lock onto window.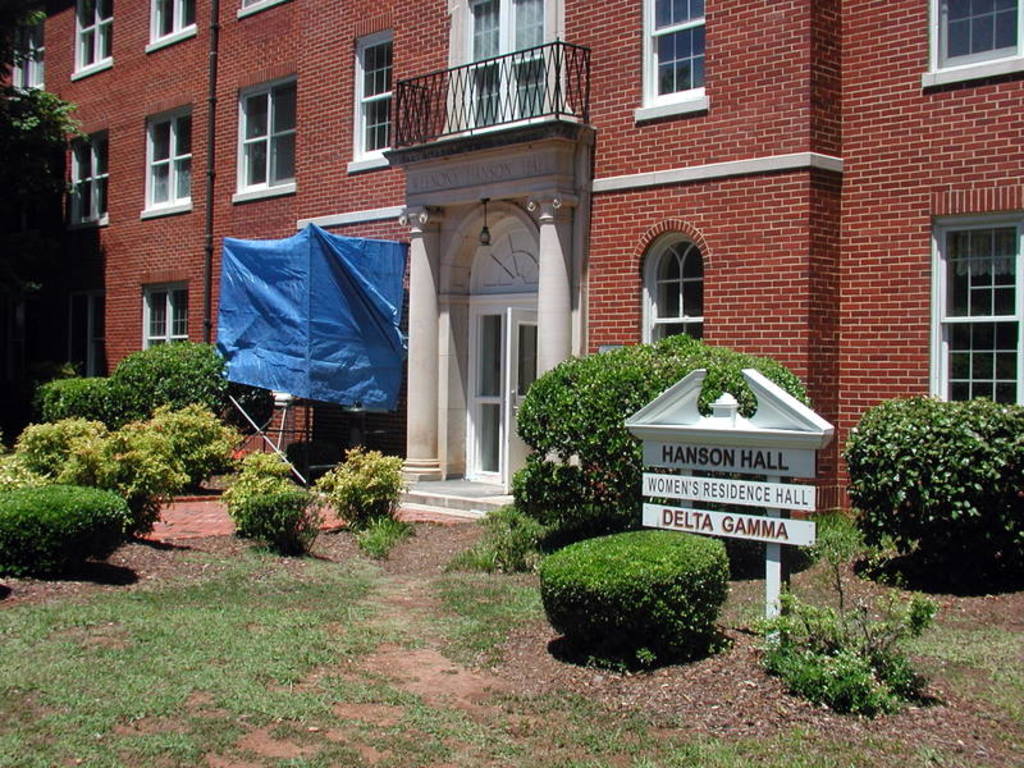
Locked: (x1=342, y1=27, x2=397, y2=178).
